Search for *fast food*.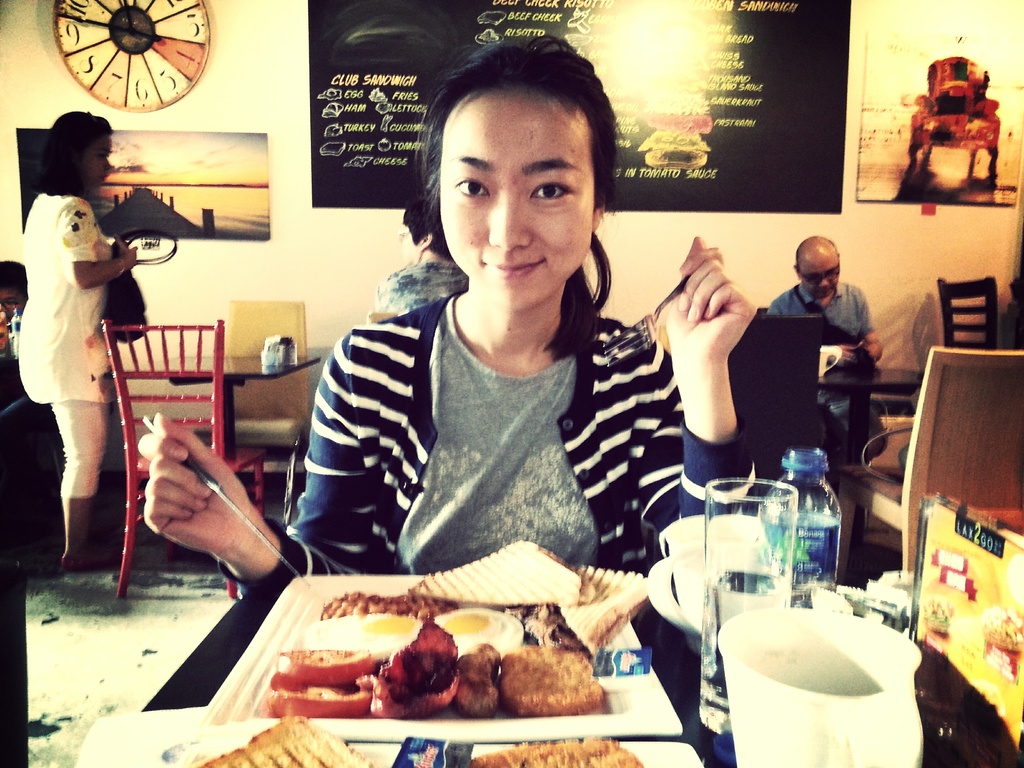
Found at 492, 647, 609, 700.
